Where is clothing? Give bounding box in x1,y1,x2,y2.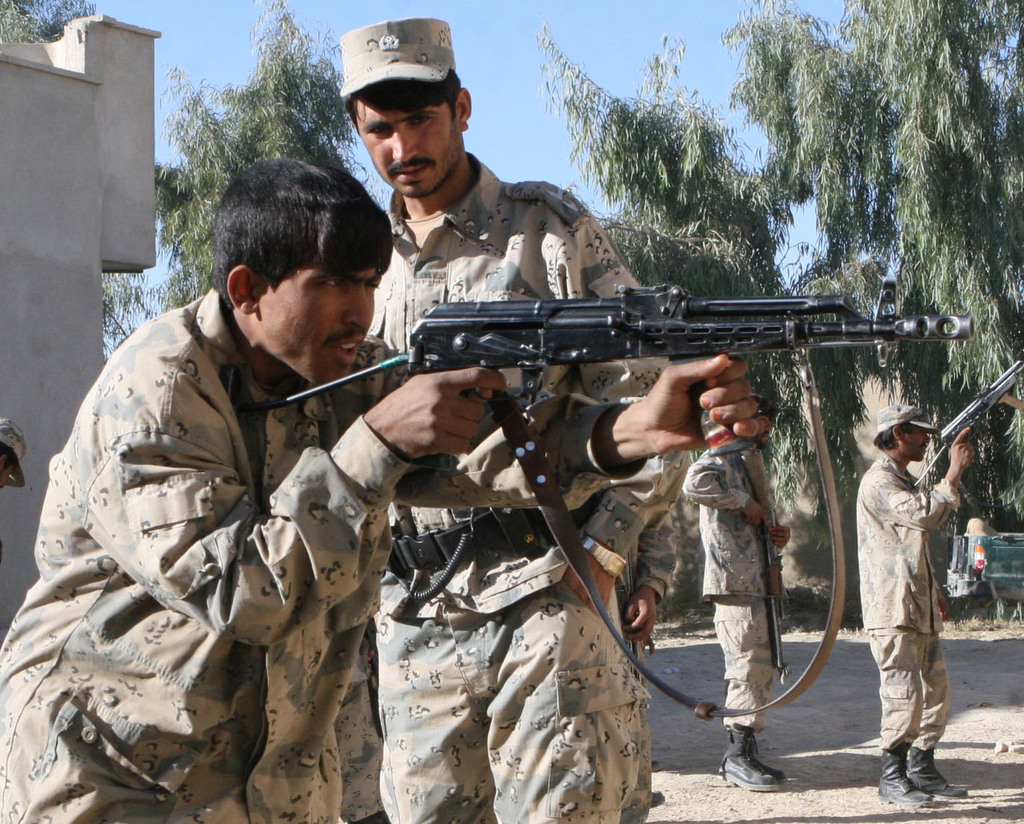
350,183,683,819.
